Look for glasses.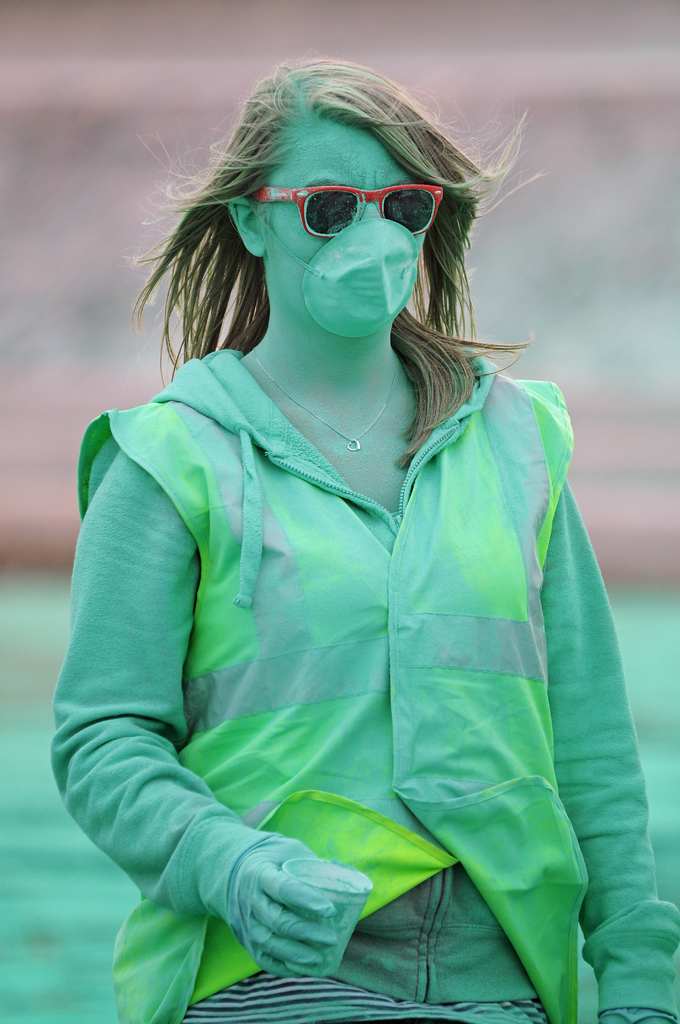
Found: x1=248 y1=186 x2=442 y2=240.
